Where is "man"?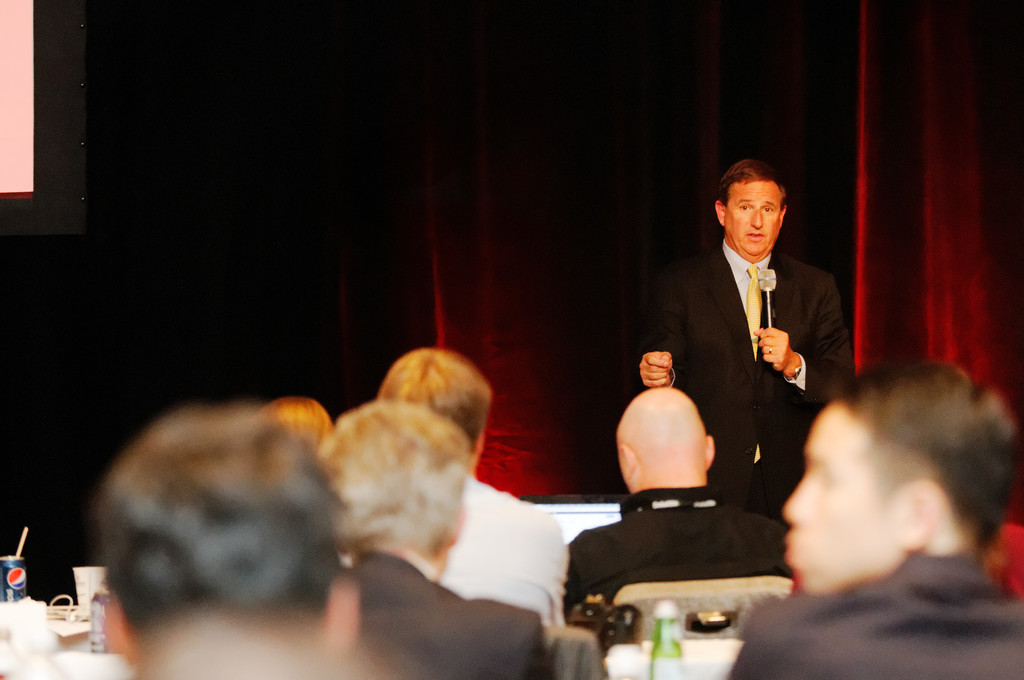
[307,393,554,679].
